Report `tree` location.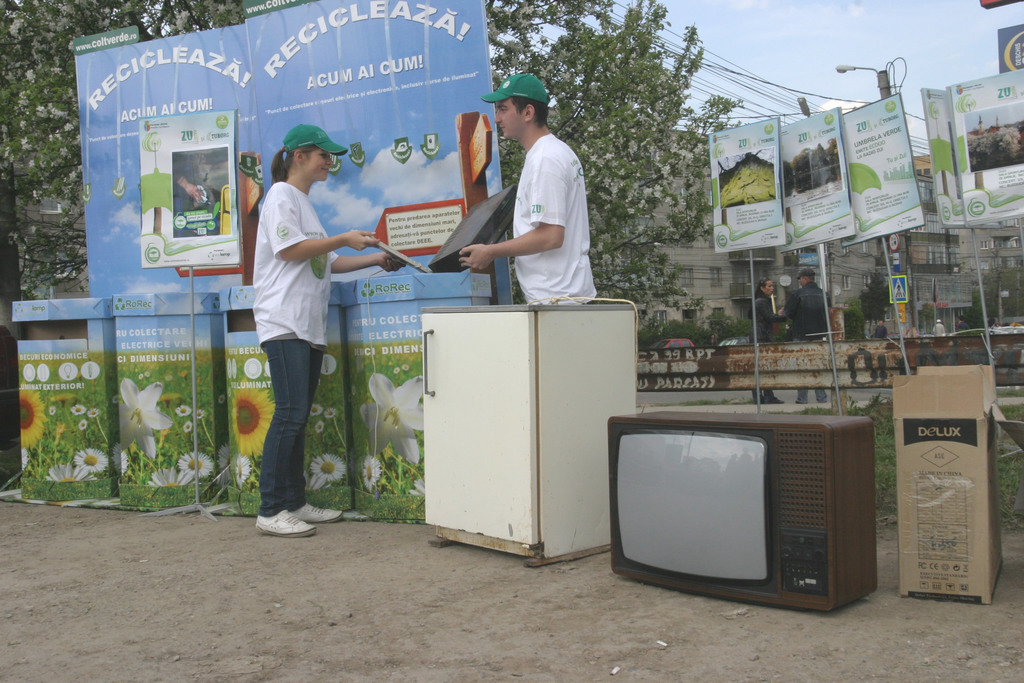
Report: crop(859, 267, 893, 328).
